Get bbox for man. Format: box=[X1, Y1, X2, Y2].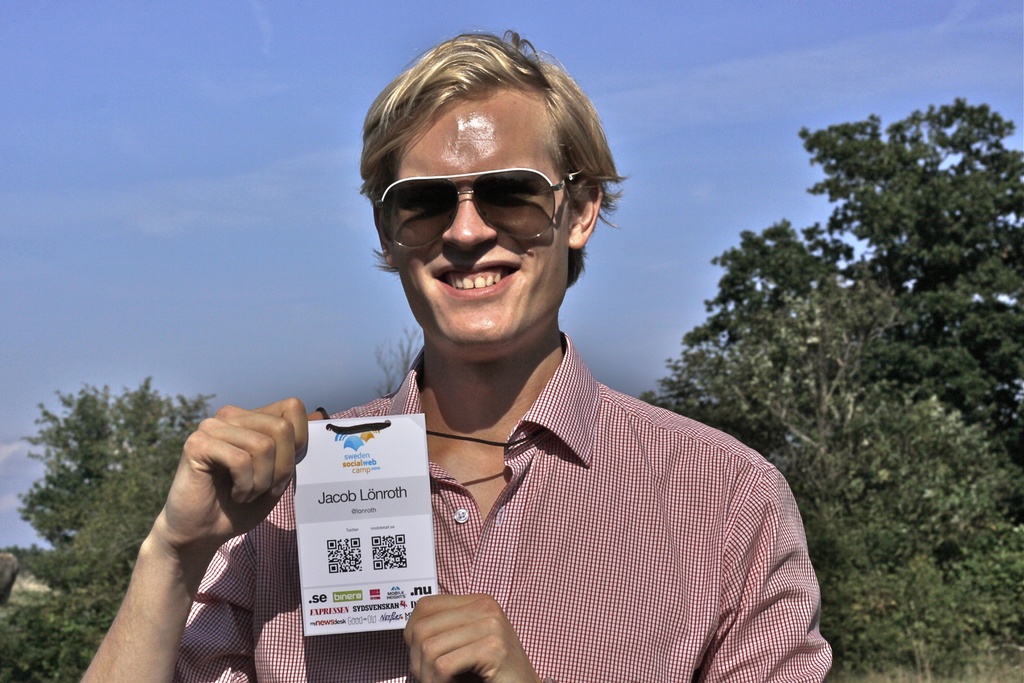
box=[77, 25, 839, 682].
